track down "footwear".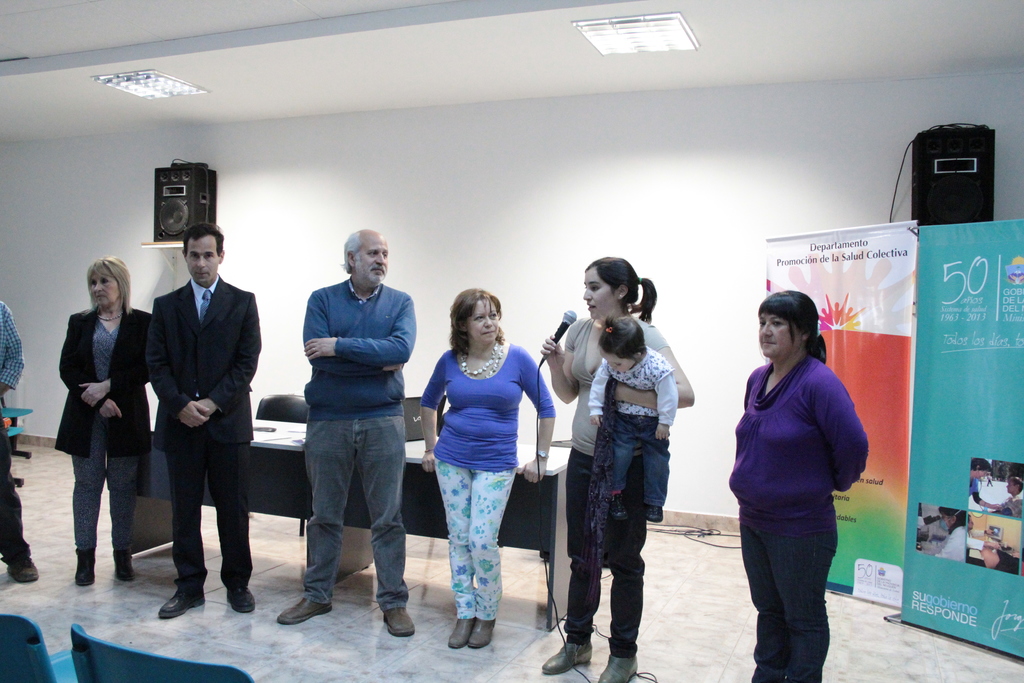
Tracked to 6,557,37,583.
